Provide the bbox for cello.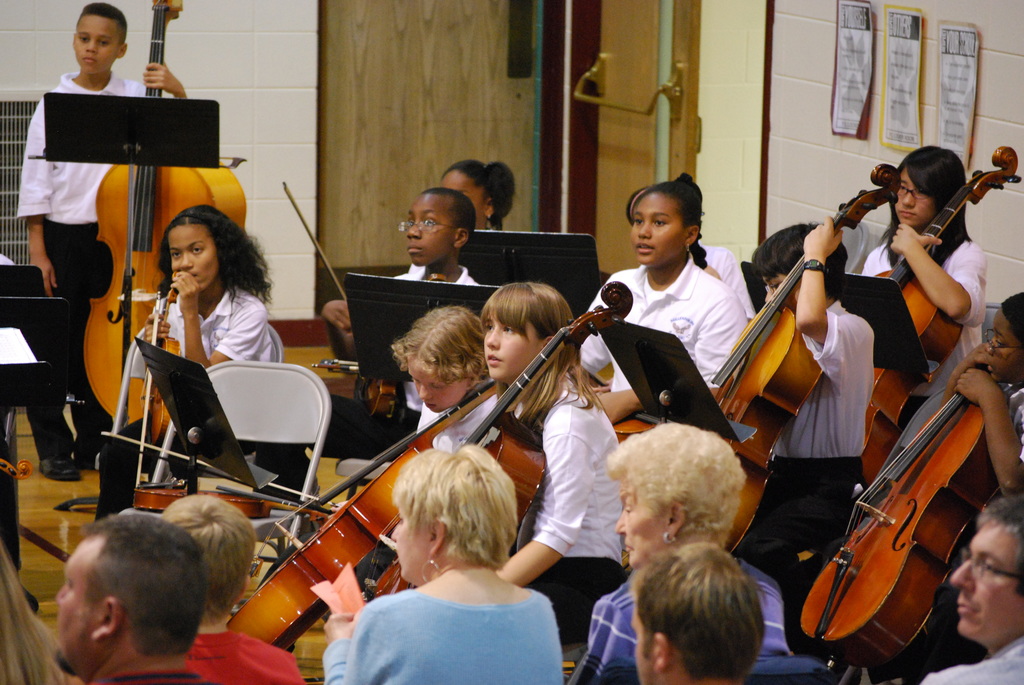
l=788, t=331, r=1005, b=682.
